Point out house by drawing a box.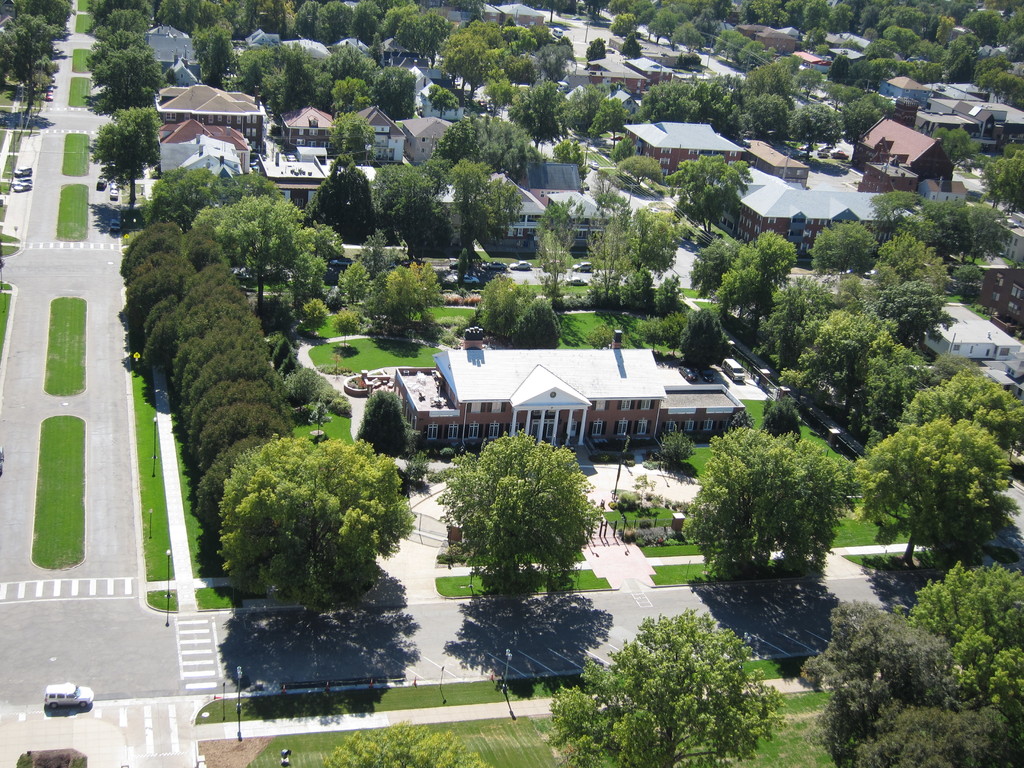
crop(726, 185, 922, 259).
